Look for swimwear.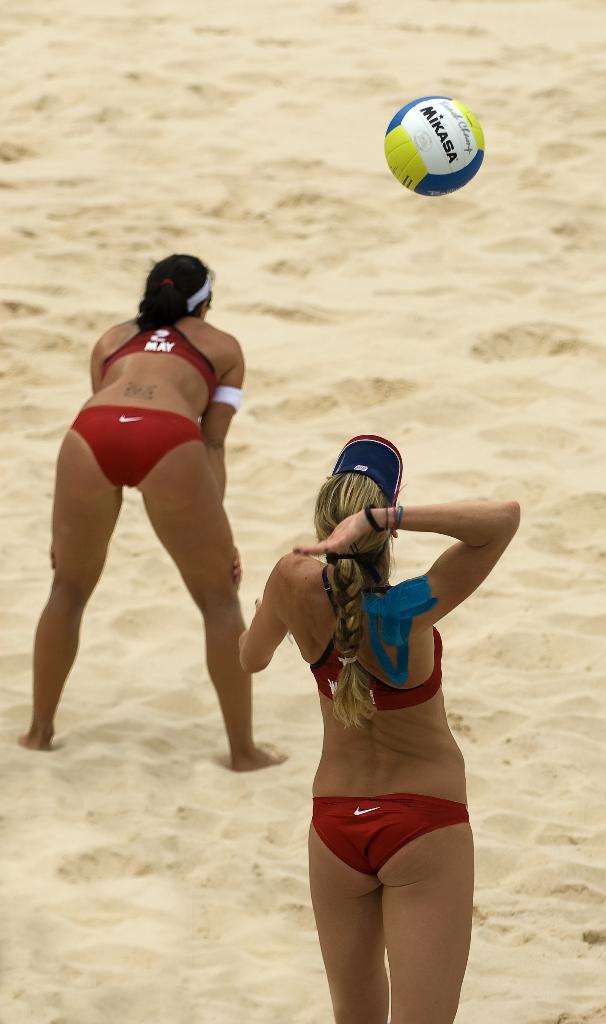
Found: <bbox>311, 790, 465, 876</bbox>.
